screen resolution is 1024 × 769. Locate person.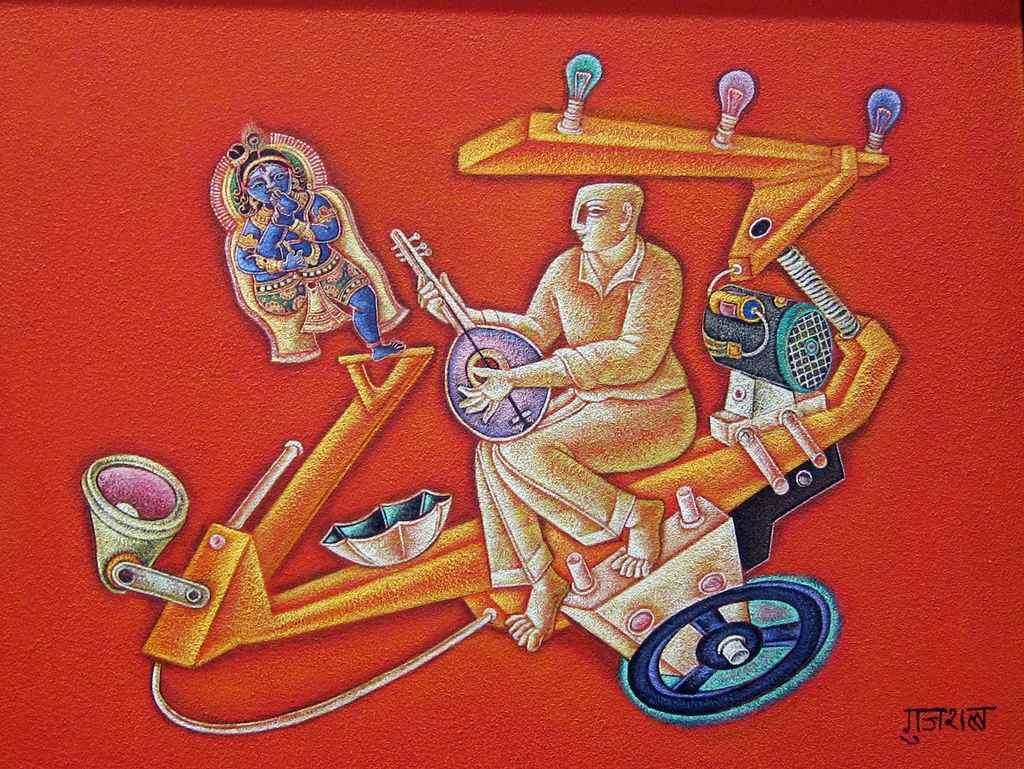
(403, 177, 711, 642).
